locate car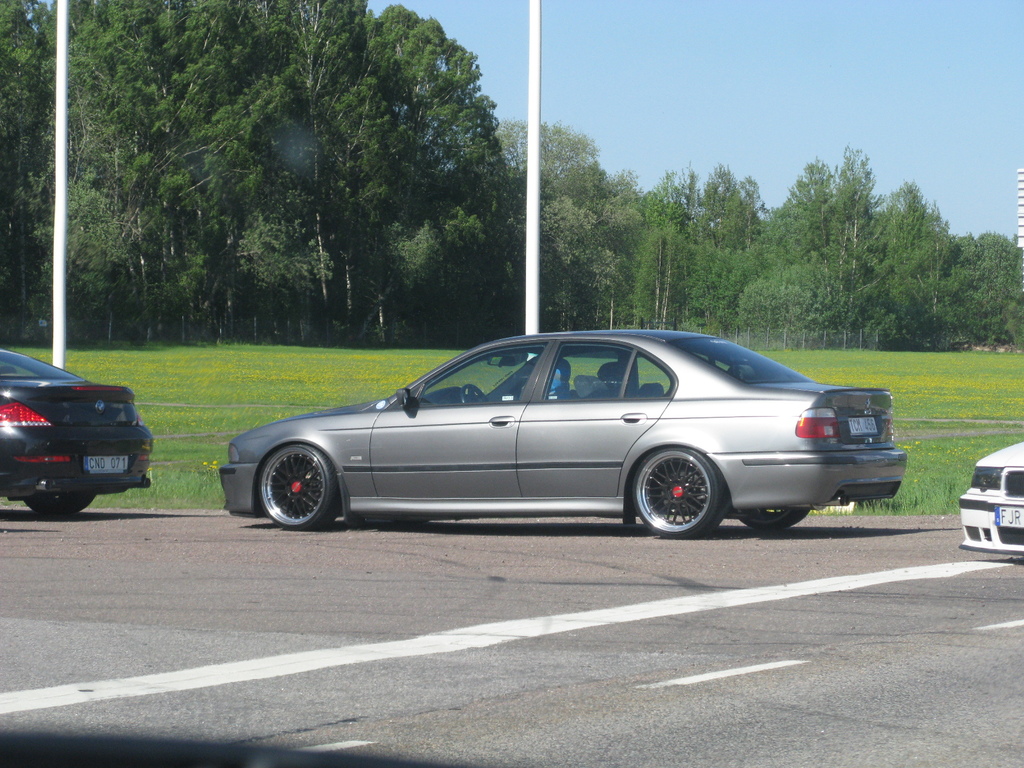
Rect(956, 443, 1023, 553)
